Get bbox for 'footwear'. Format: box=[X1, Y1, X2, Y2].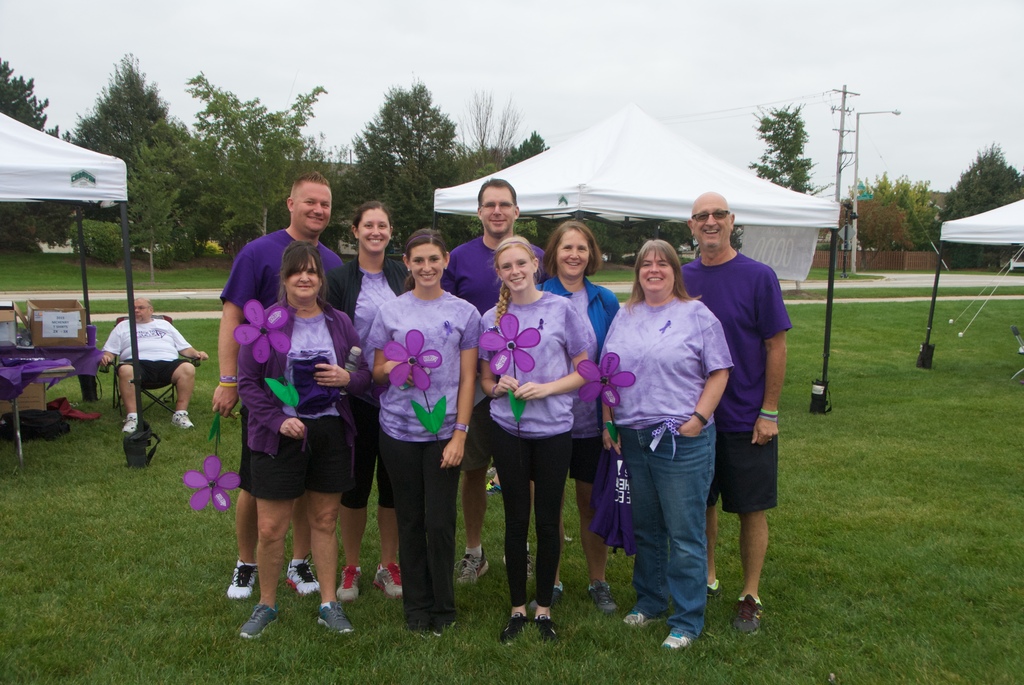
box=[368, 565, 404, 601].
